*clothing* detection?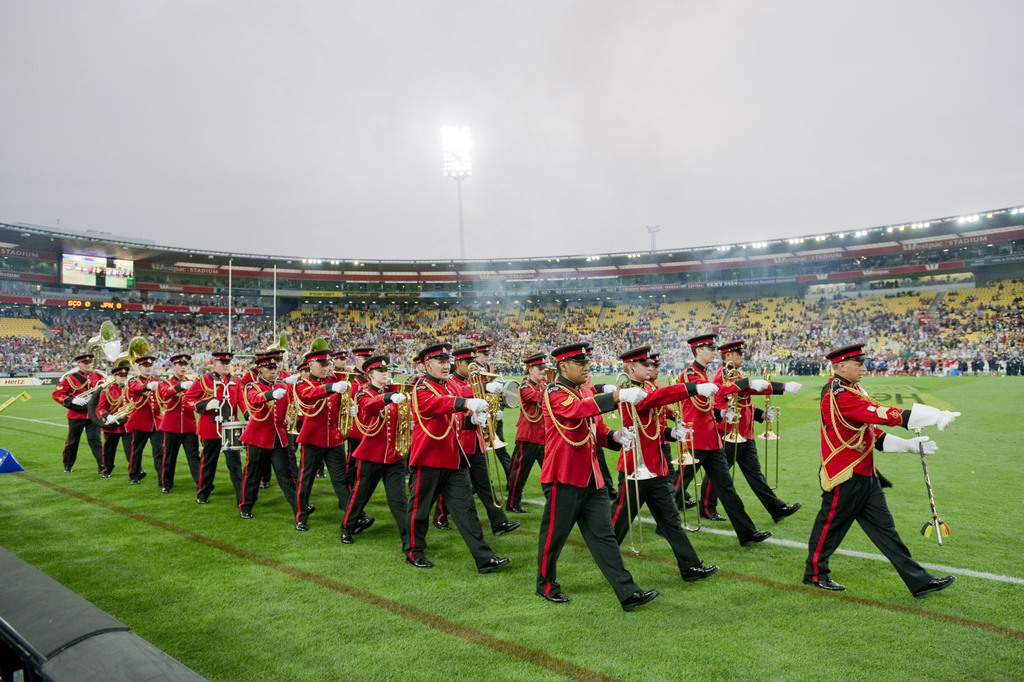
detection(808, 379, 930, 592)
